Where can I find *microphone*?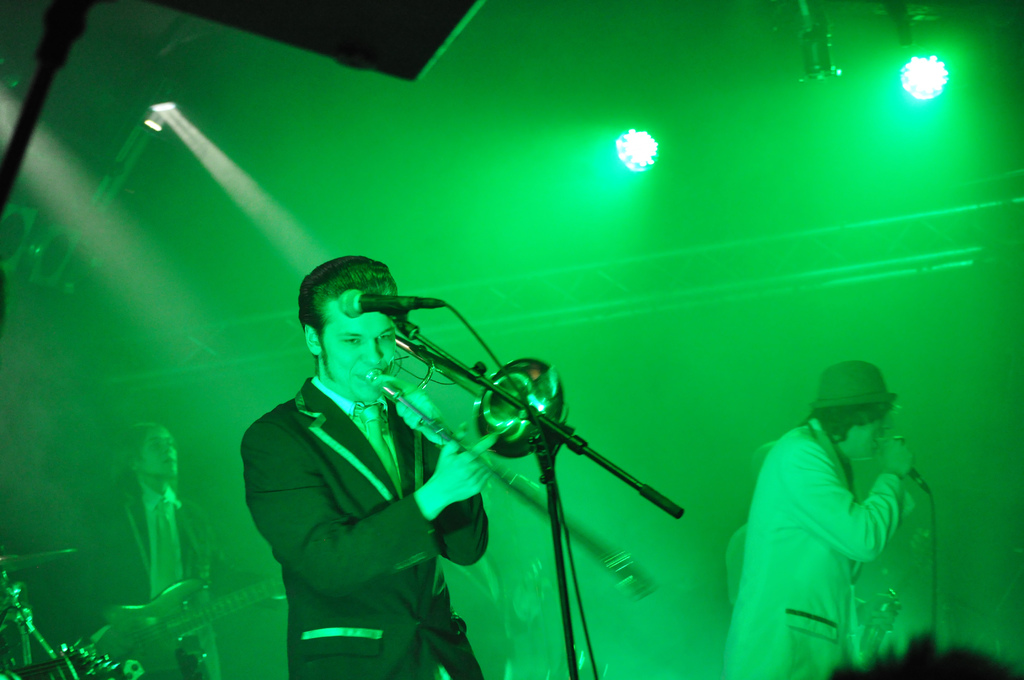
You can find it at (338,287,445,317).
